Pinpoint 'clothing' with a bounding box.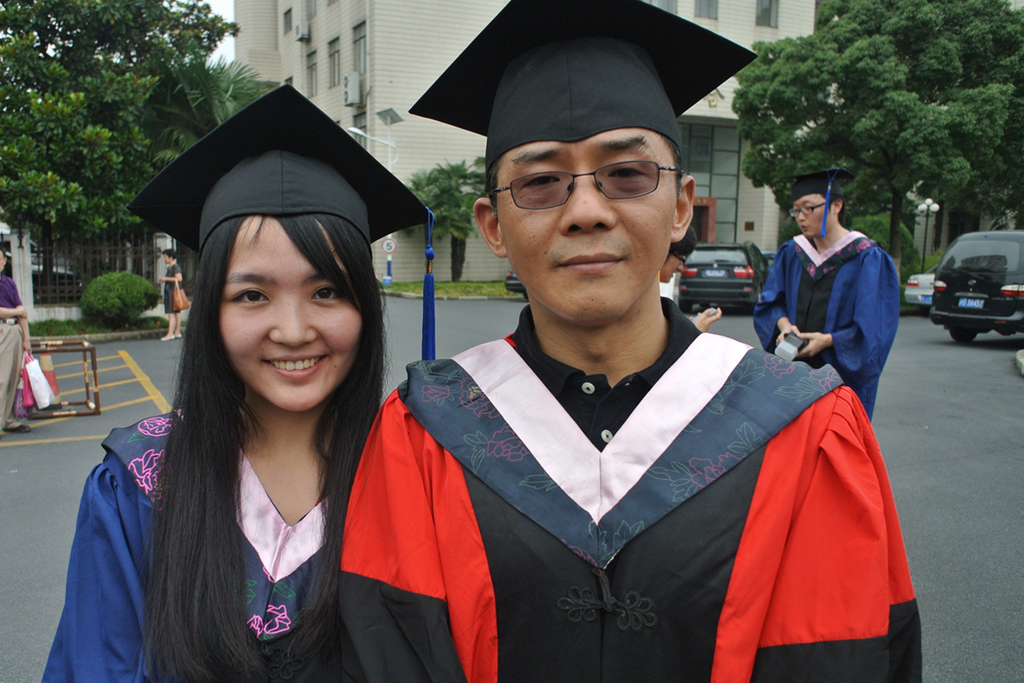
166/257/183/319.
